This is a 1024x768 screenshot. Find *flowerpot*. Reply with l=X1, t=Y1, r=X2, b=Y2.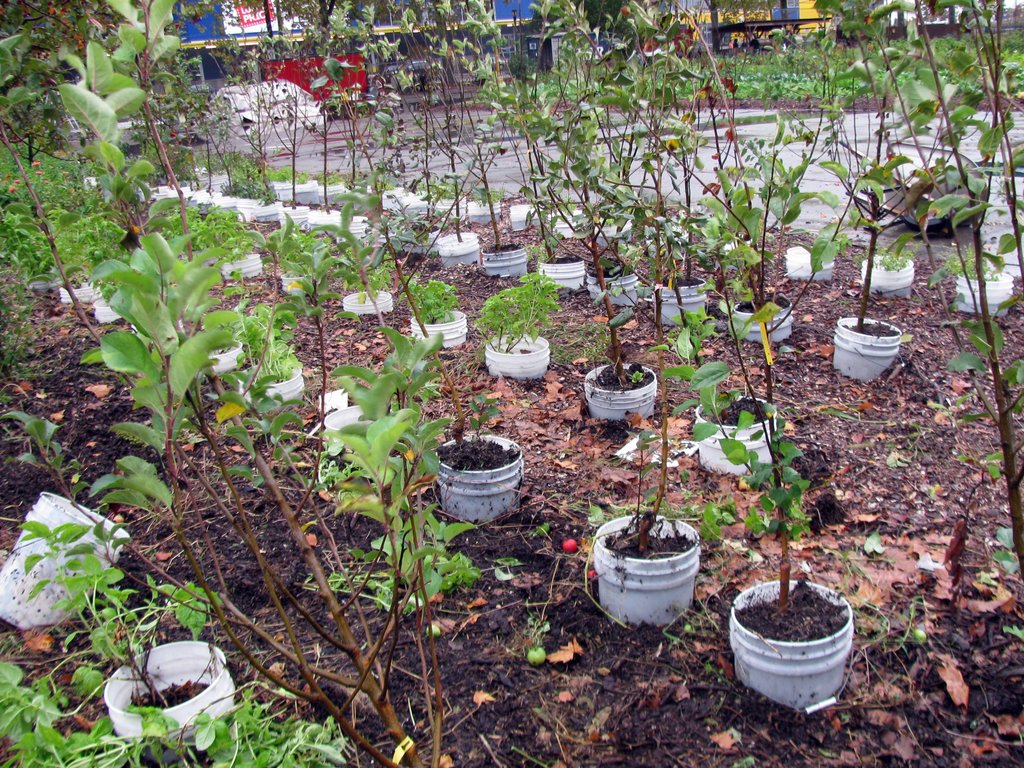
l=408, t=300, r=469, b=346.
